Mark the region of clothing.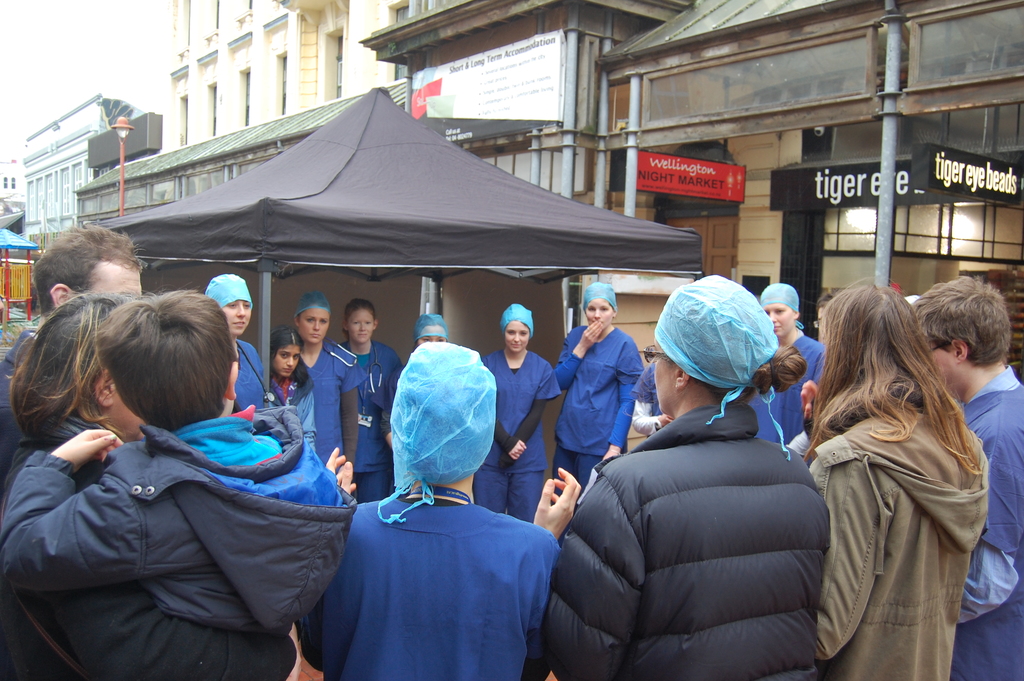
Region: 541 402 827 680.
